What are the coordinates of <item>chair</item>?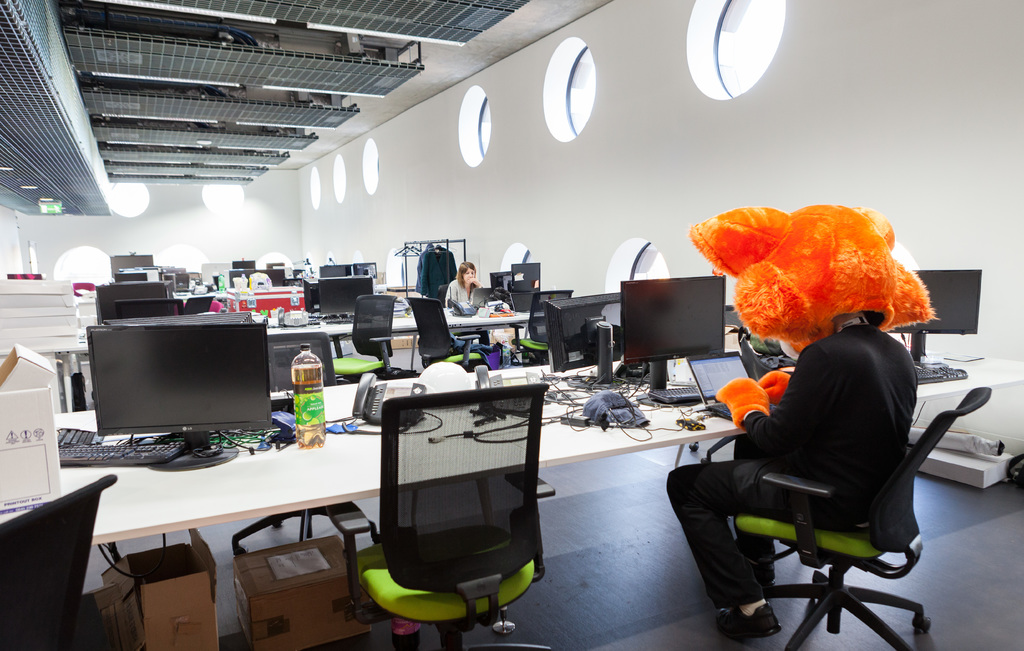
region(409, 299, 499, 371).
